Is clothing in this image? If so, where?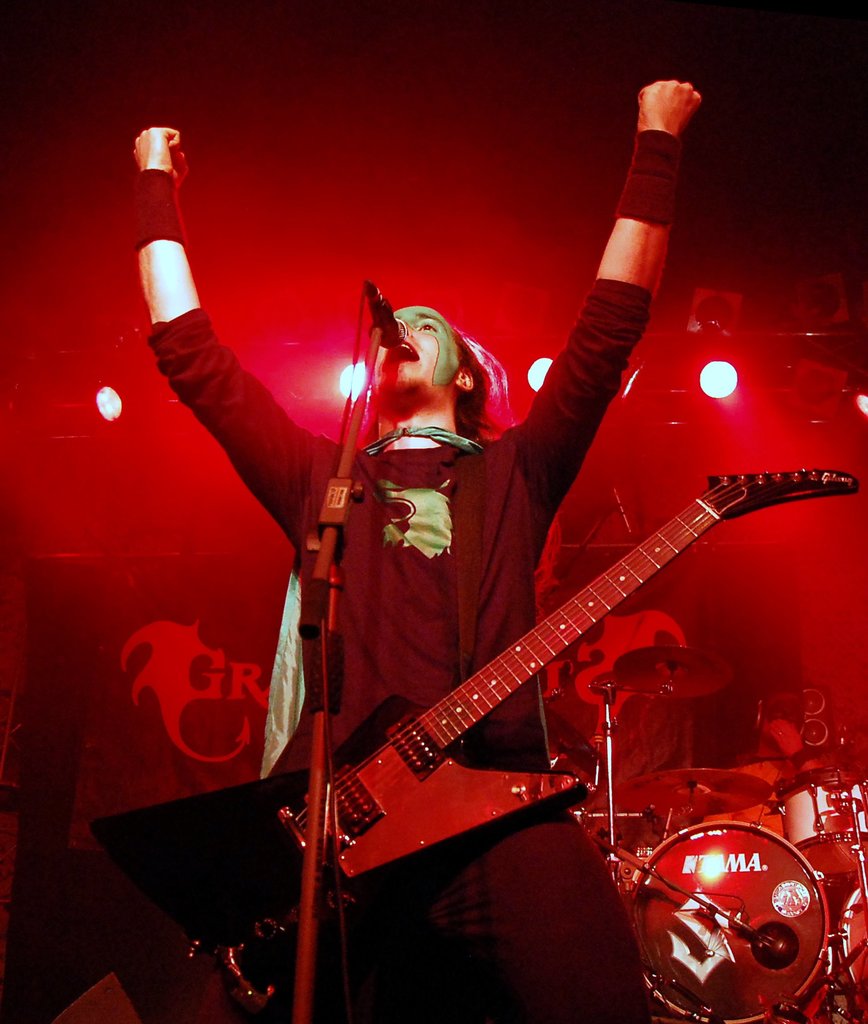
Yes, at [left=149, top=282, right=641, bottom=1015].
